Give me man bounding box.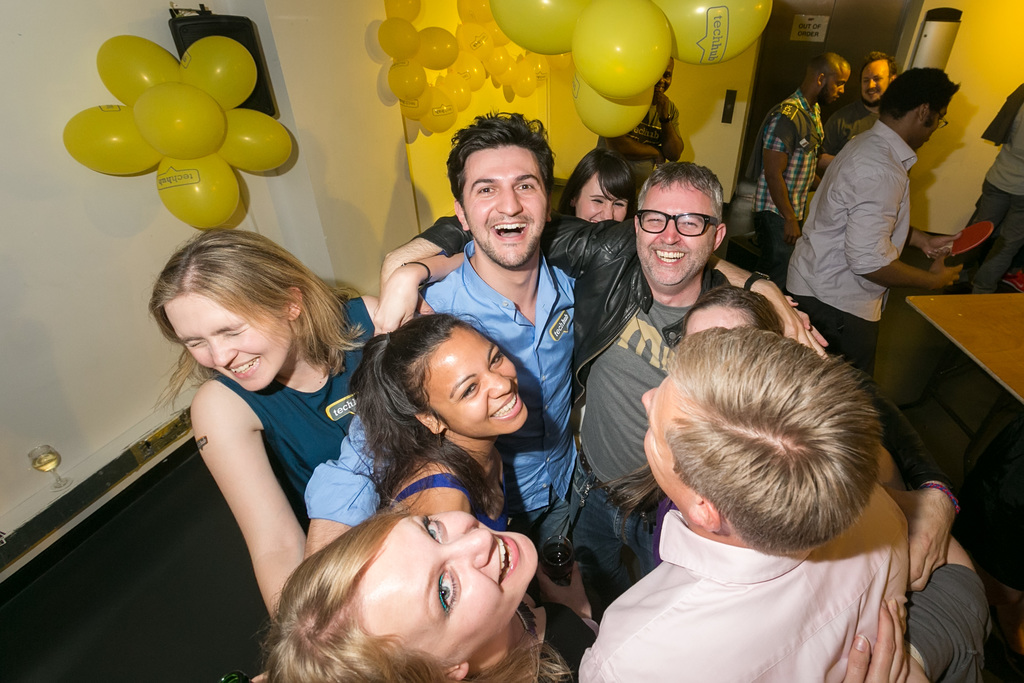
locate(374, 154, 819, 627).
